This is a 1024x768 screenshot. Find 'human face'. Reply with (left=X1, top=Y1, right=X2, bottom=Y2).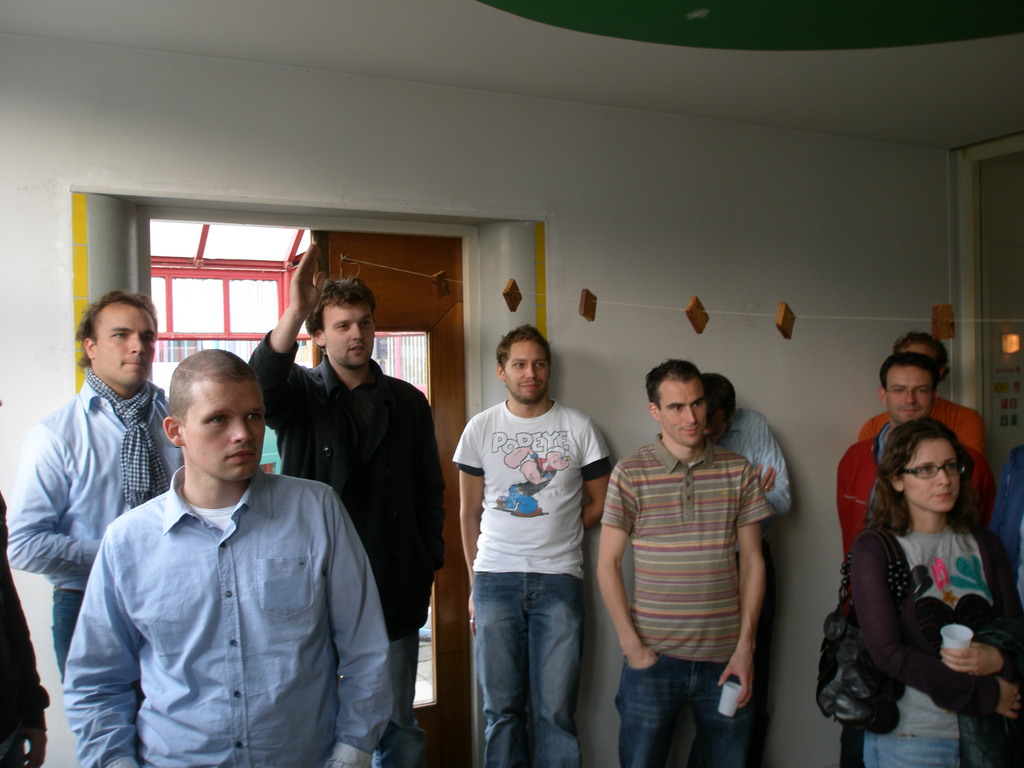
(left=660, top=380, right=707, bottom=445).
